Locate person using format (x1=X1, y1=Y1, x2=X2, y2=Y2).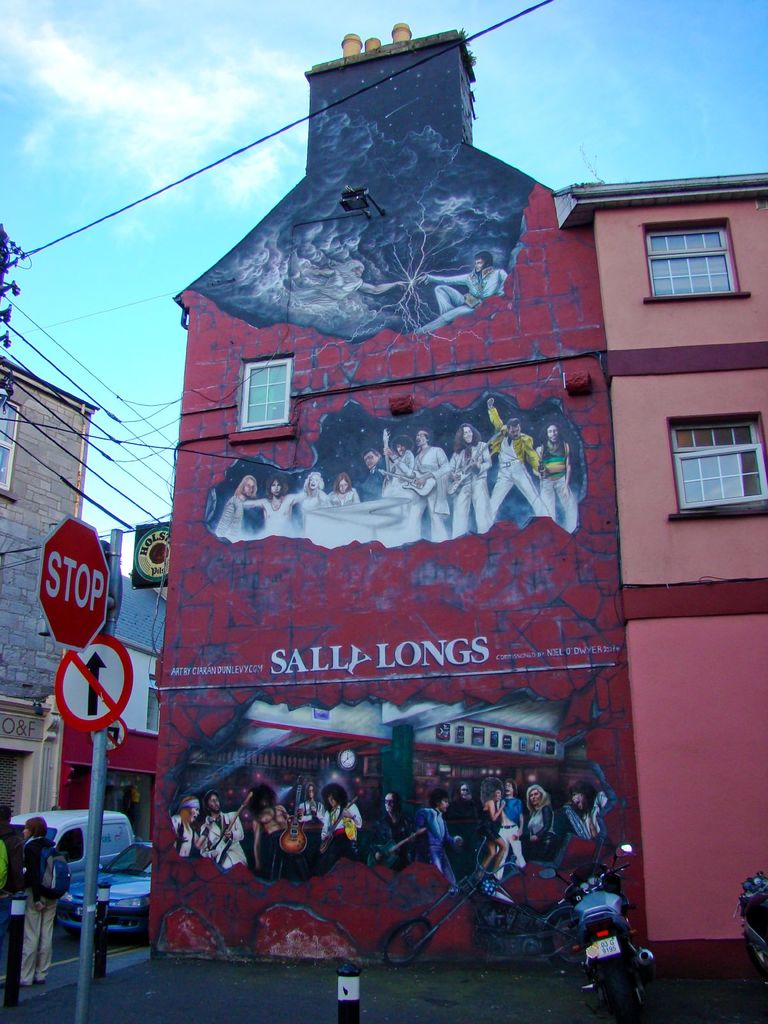
(x1=296, y1=783, x2=324, y2=846).
